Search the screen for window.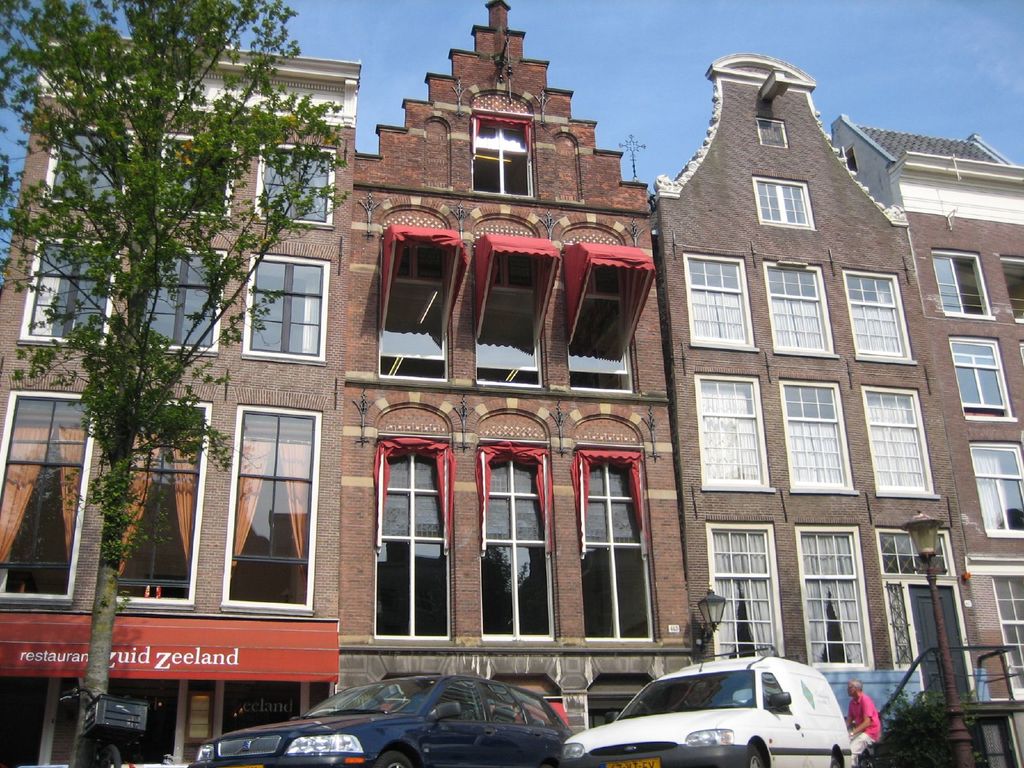
Found at (left=794, top=522, right=874, bottom=671).
